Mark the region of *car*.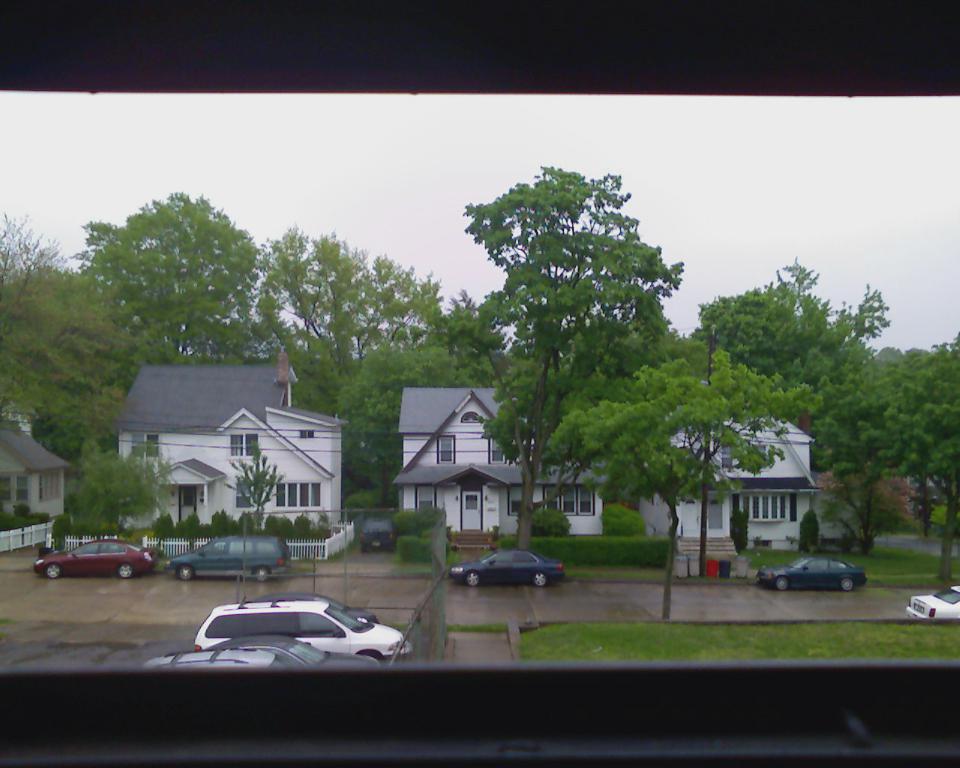
Region: {"left": 754, "top": 556, "right": 866, "bottom": 590}.
